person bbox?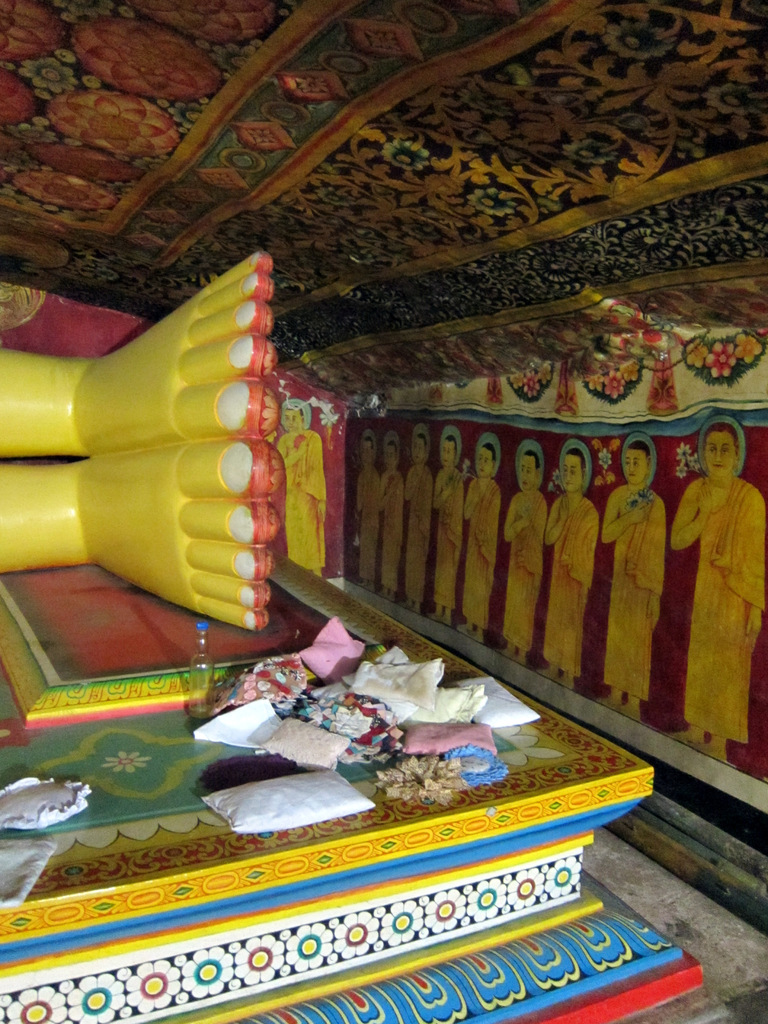
bbox=[497, 438, 547, 666]
